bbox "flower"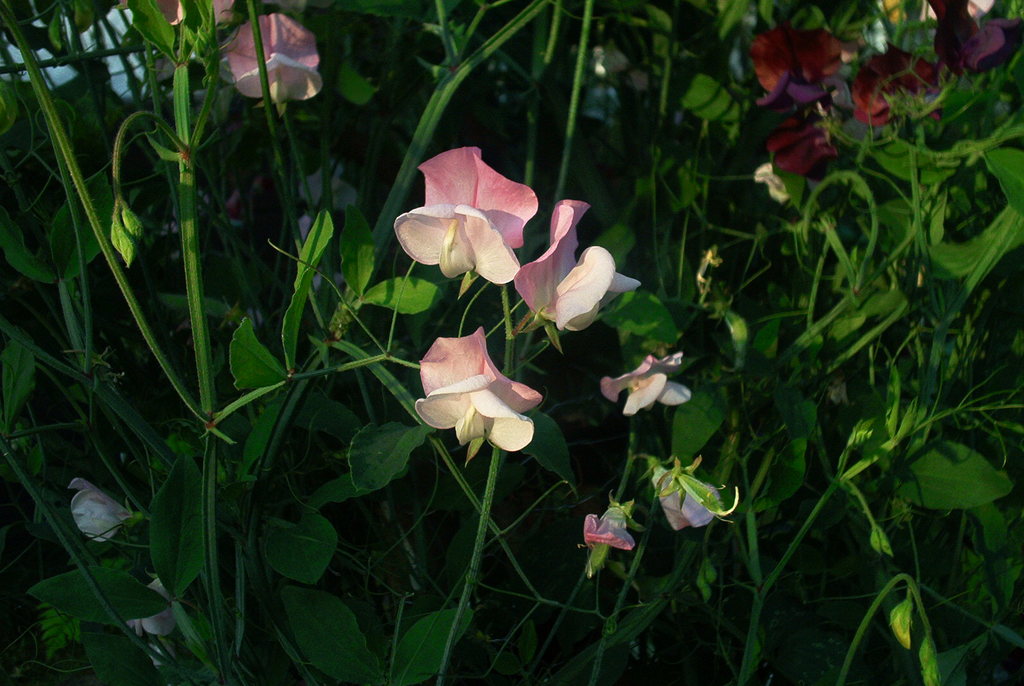
x1=414, y1=328, x2=547, y2=467
